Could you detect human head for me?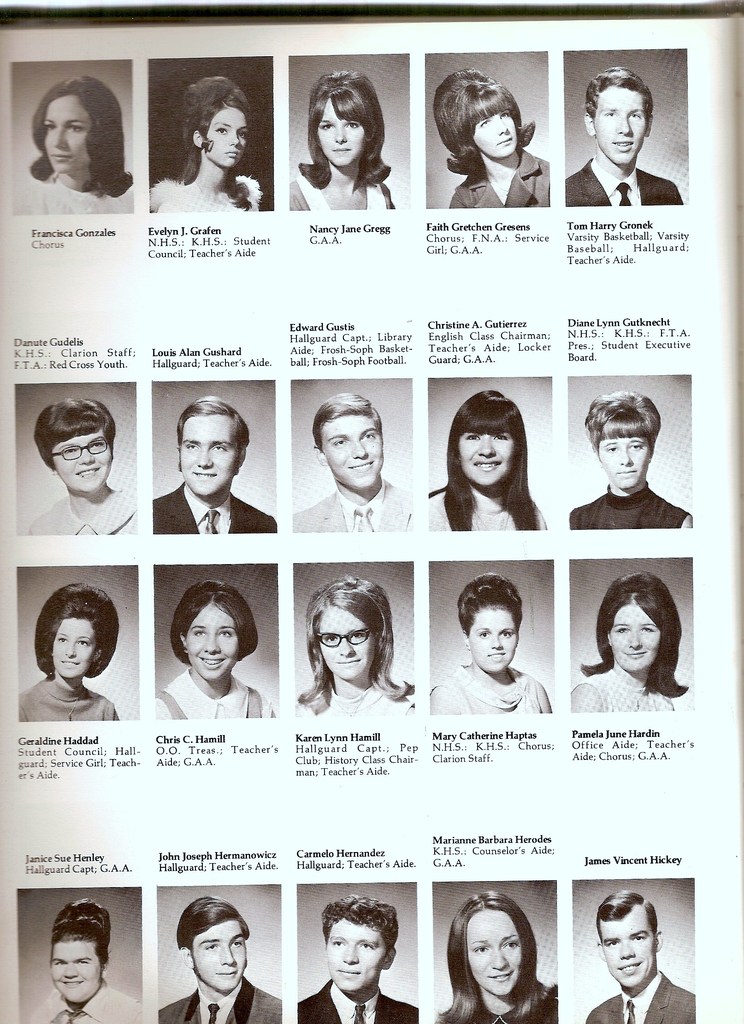
Detection result: 448, 73, 523, 162.
